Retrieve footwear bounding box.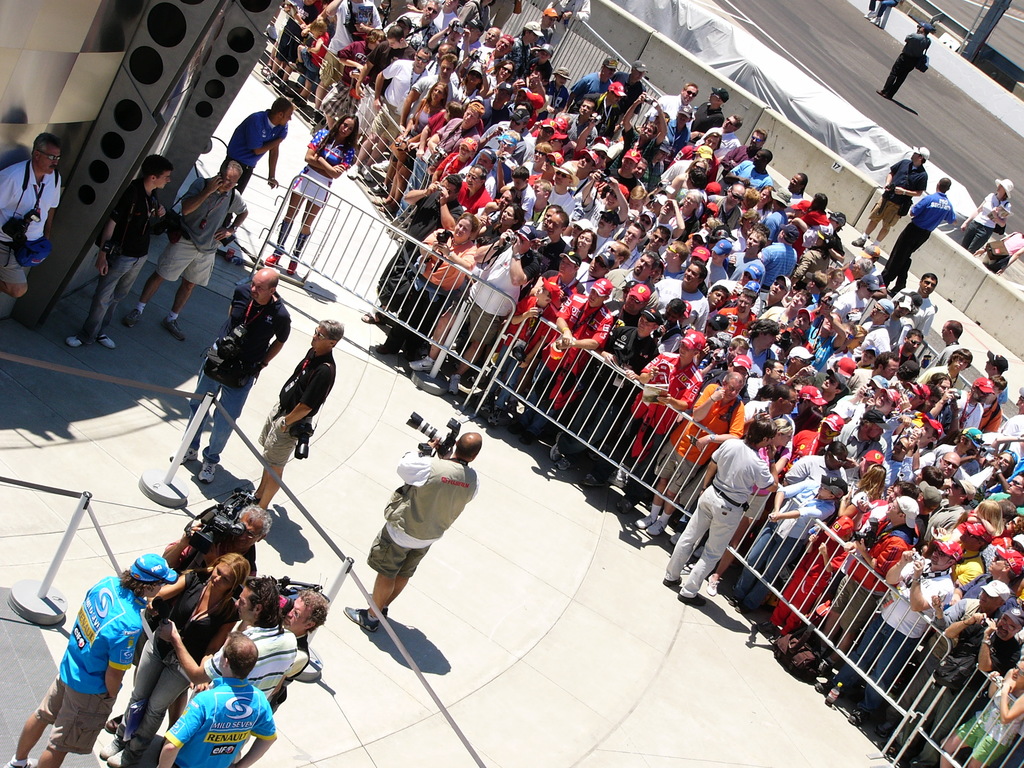
Bounding box: BBox(677, 591, 710, 603).
